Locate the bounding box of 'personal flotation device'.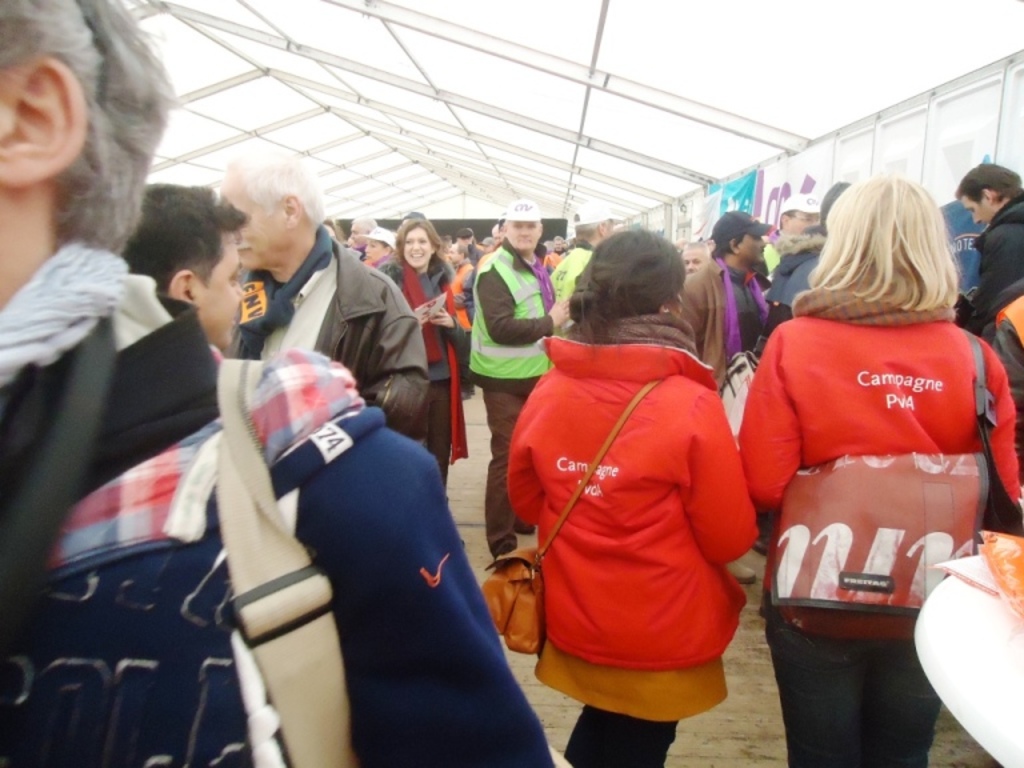
Bounding box: 461,241,552,377.
